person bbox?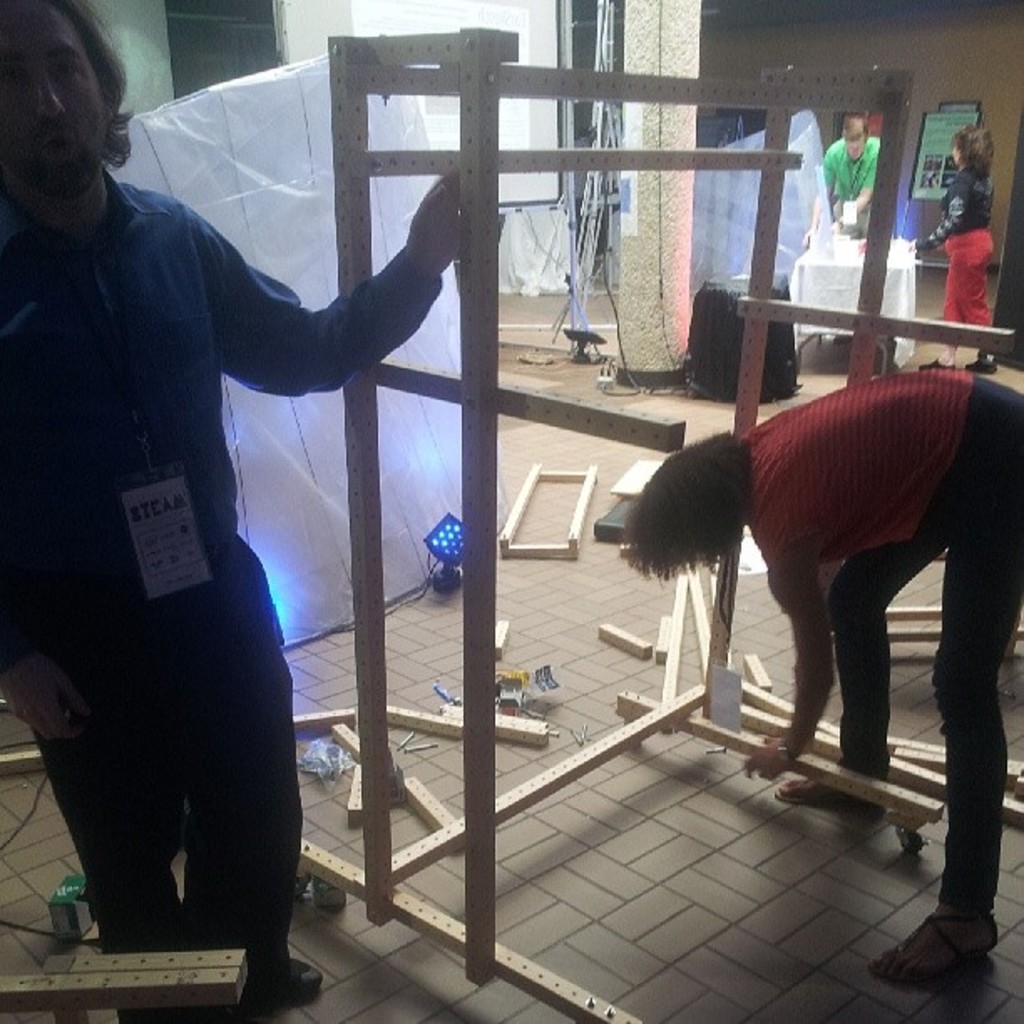
x1=25 y1=57 x2=437 y2=972
